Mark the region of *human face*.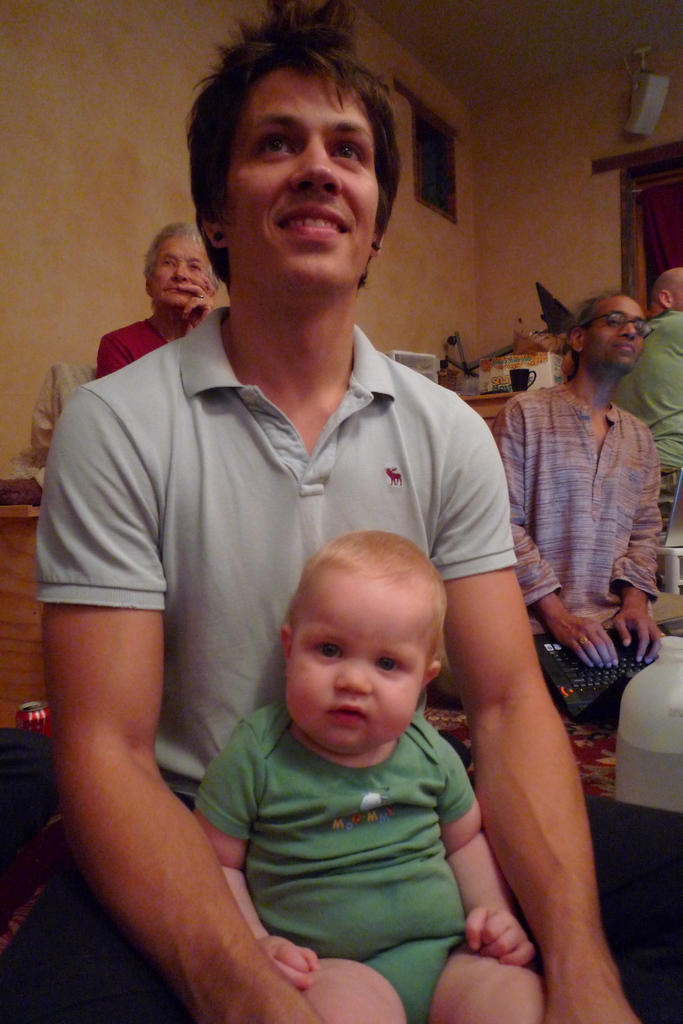
Region: (151, 232, 215, 312).
